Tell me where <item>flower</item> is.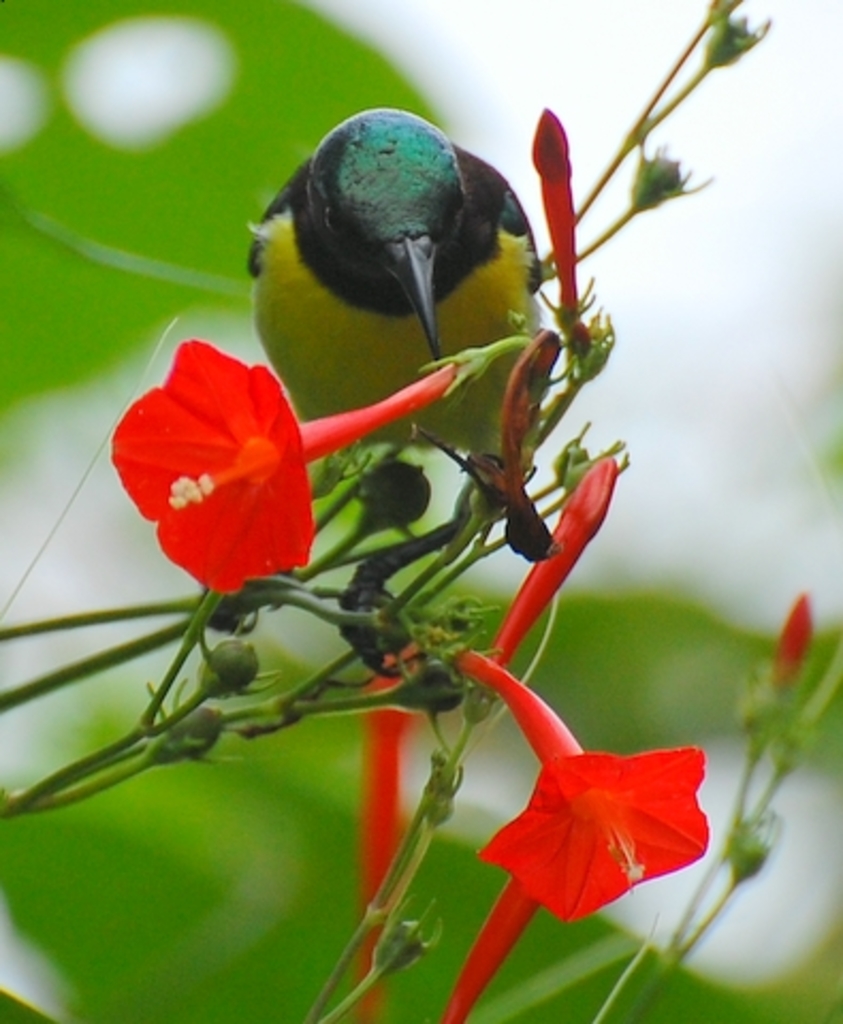
<item>flower</item> is at (left=766, top=589, right=817, bottom=689).
